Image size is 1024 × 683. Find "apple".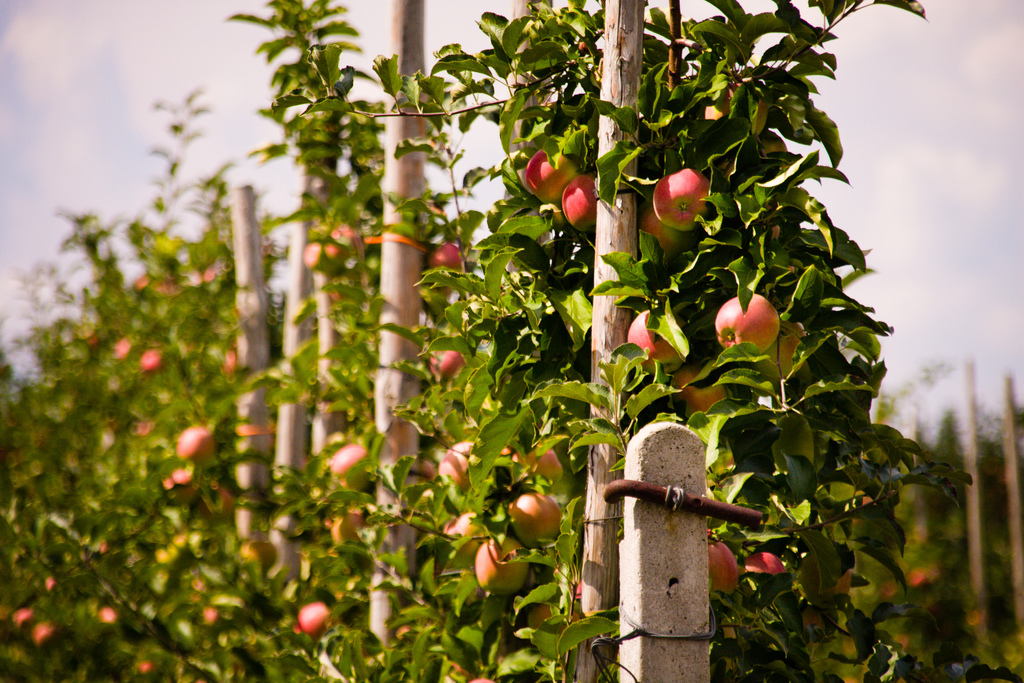
locate(331, 509, 366, 552).
